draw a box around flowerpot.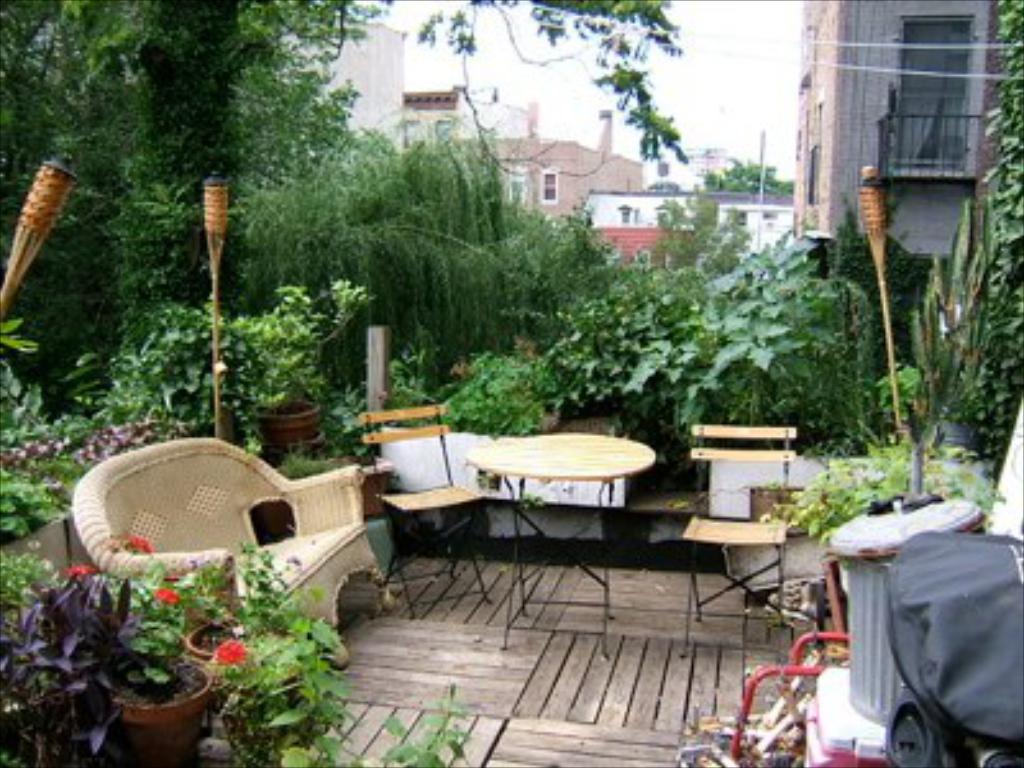
locate(932, 415, 975, 456).
